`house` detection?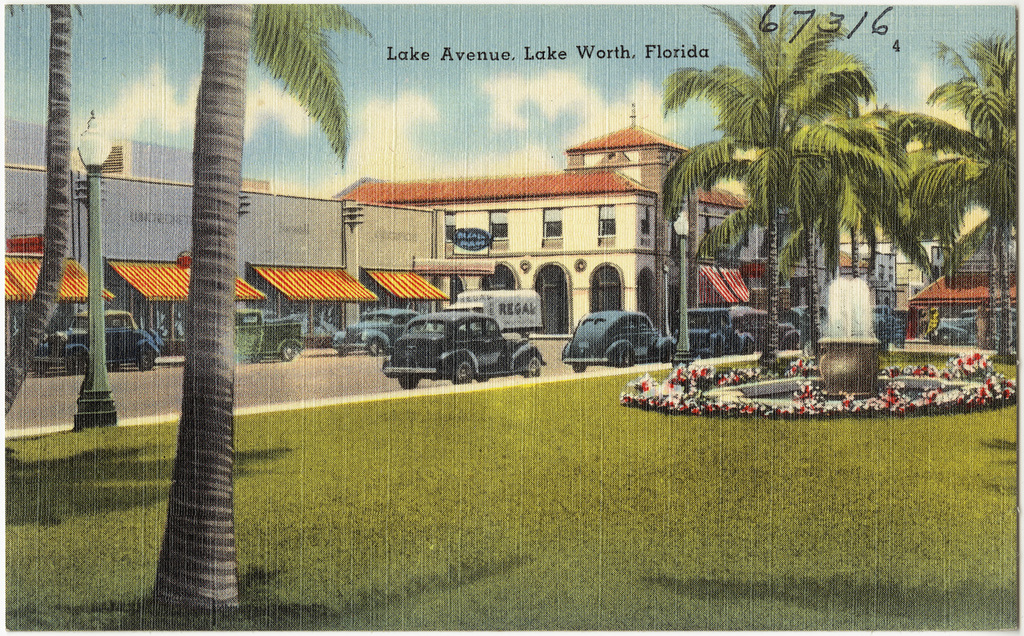
[left=0, top=136, right=451, bottom=361]
